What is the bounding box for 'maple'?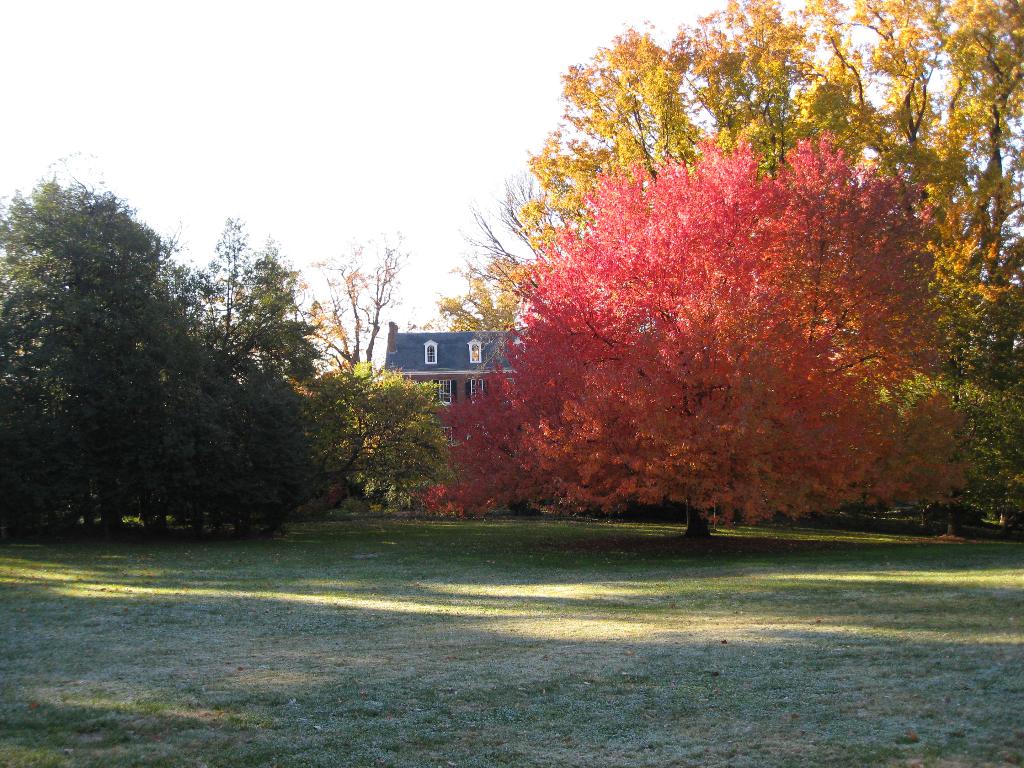
<bbox>267, 233, 433, 393</bbox>.
